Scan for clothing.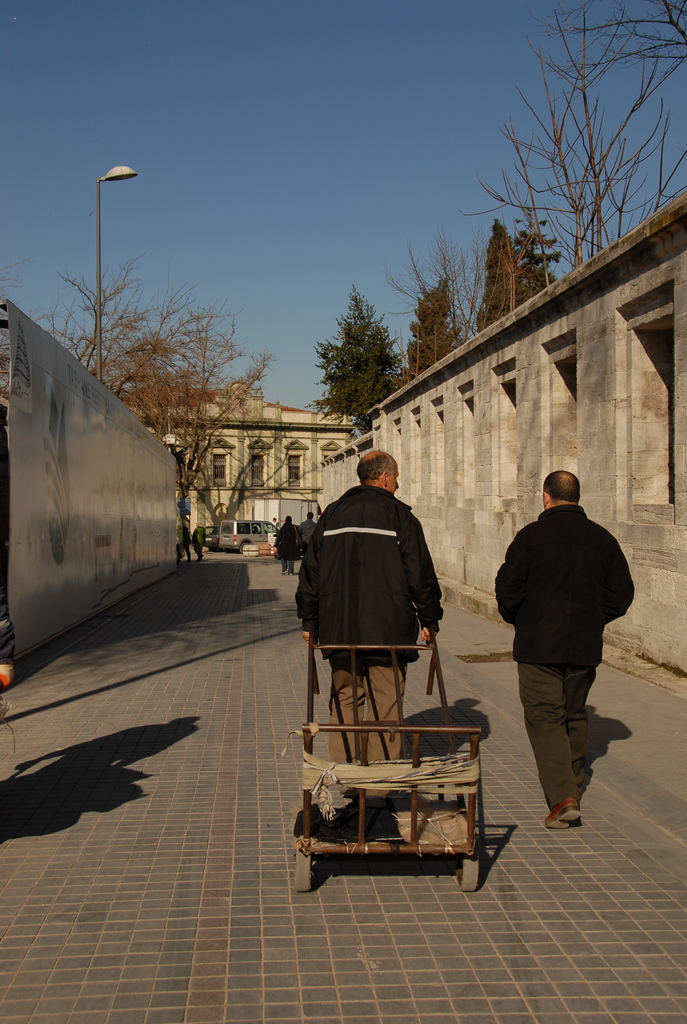
Scan result: bbox=(272, 484, 441, 776).
